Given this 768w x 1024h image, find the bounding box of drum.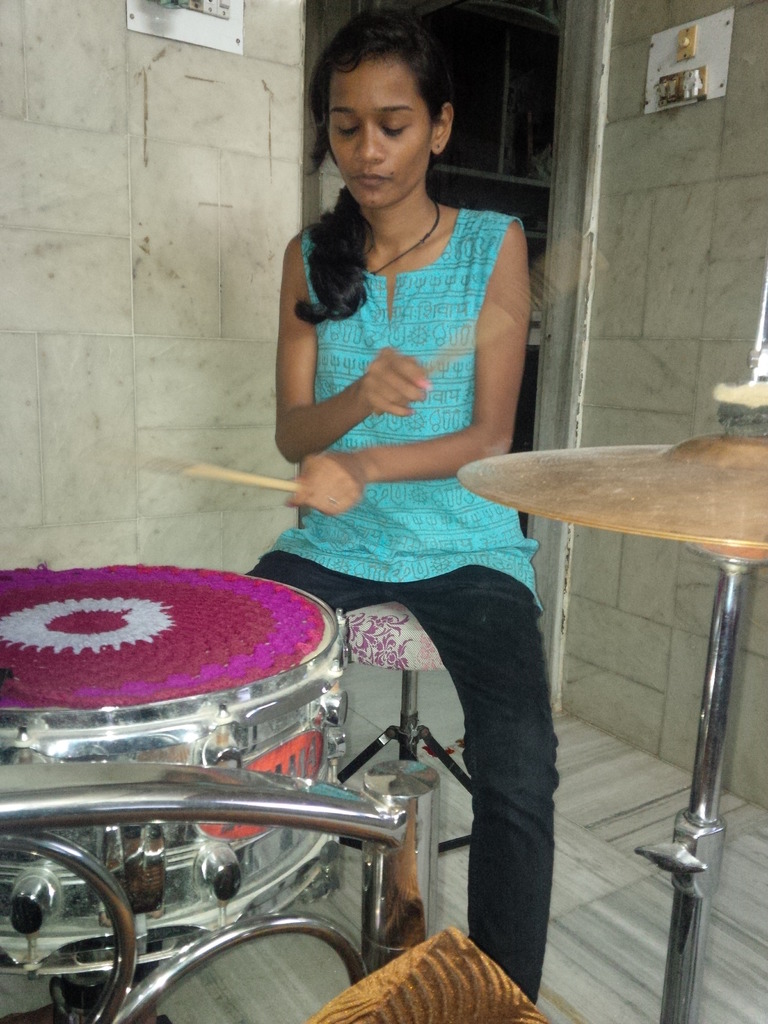
left=0, top=556, right=355, bottom=974.
